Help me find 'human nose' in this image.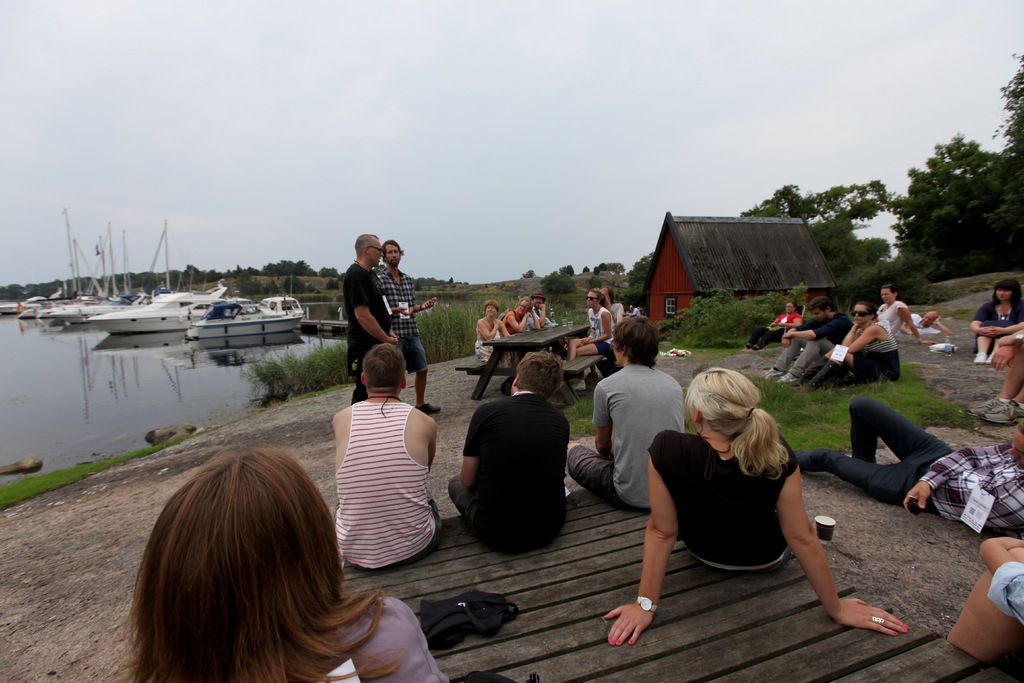
Found it: <bbox>378, 249, 384, 257</bbox>.
